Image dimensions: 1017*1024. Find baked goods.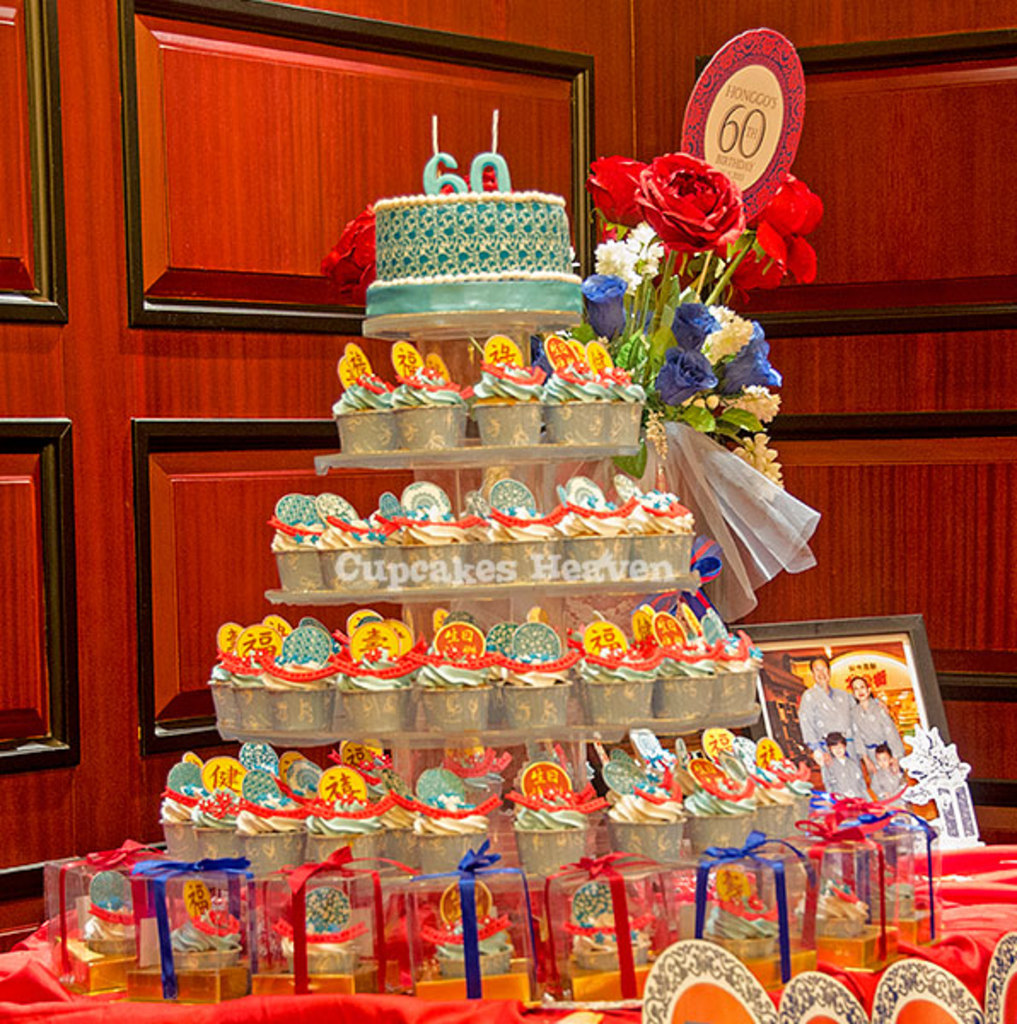
x1=369, y1=188, x2=580, y2=314.
